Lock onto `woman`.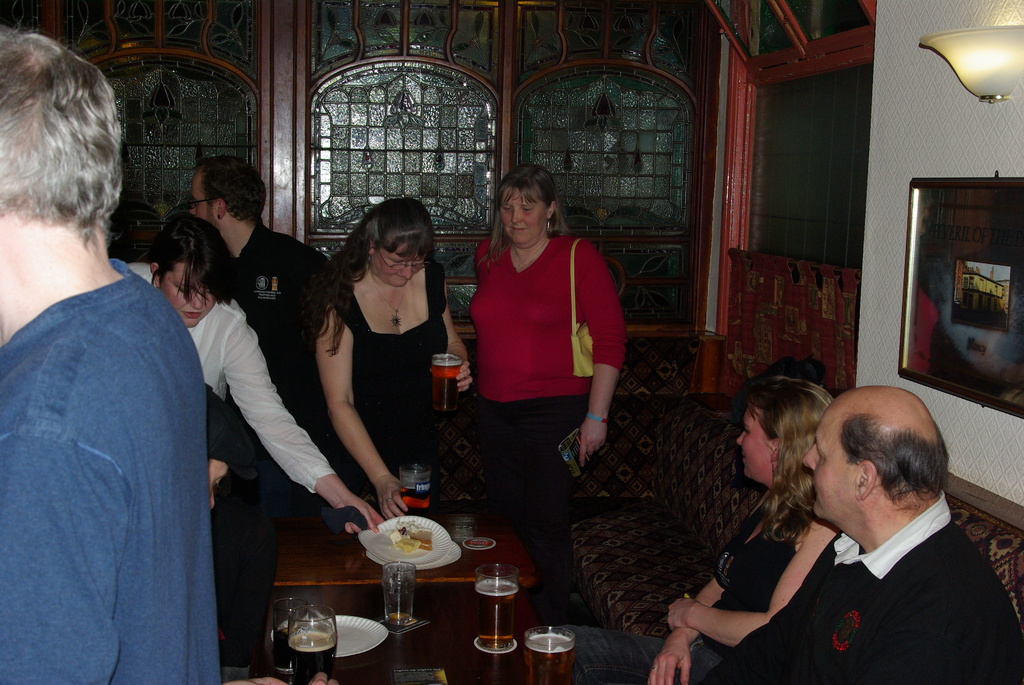
Locked: [x1=540, y1=372, x2=834, y2=684].
